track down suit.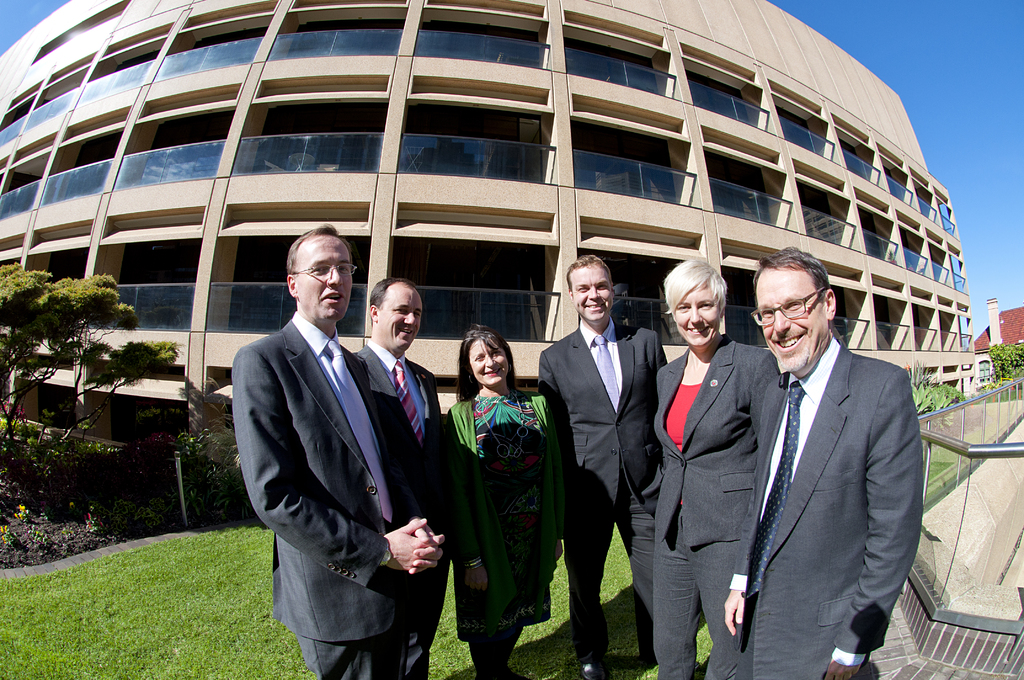
Tracked to 236/308/431/679.
